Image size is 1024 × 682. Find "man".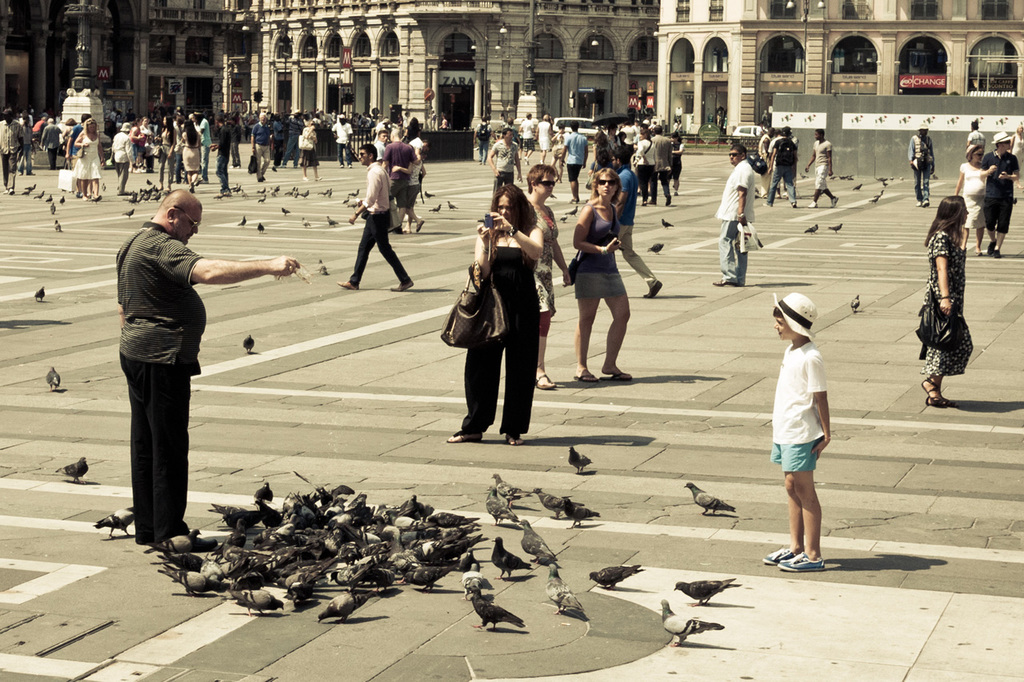
locate(210, 114, 232, 191).
